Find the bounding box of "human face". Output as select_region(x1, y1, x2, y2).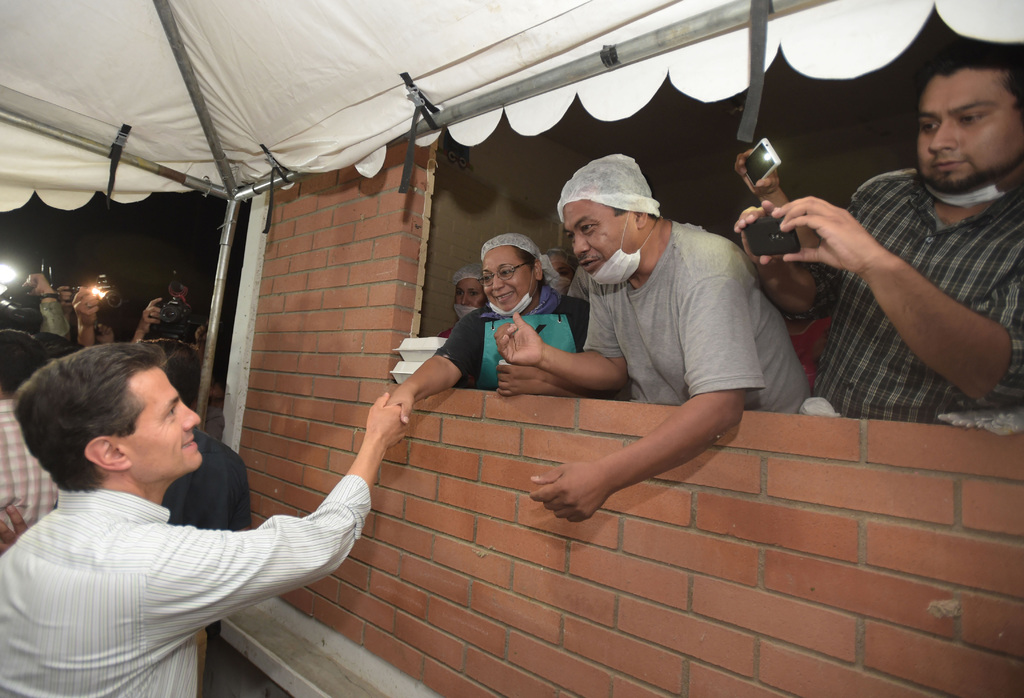
select_region(116, 362, 205, 467).
